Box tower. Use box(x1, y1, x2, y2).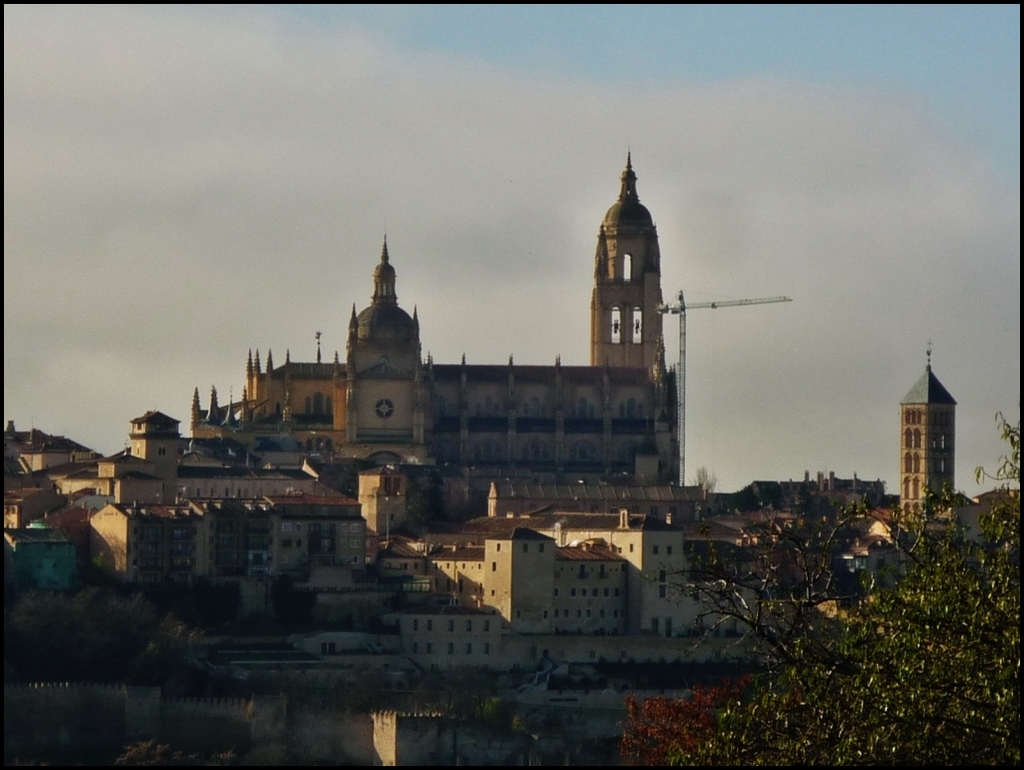
box(342, 232, 436, 453).
